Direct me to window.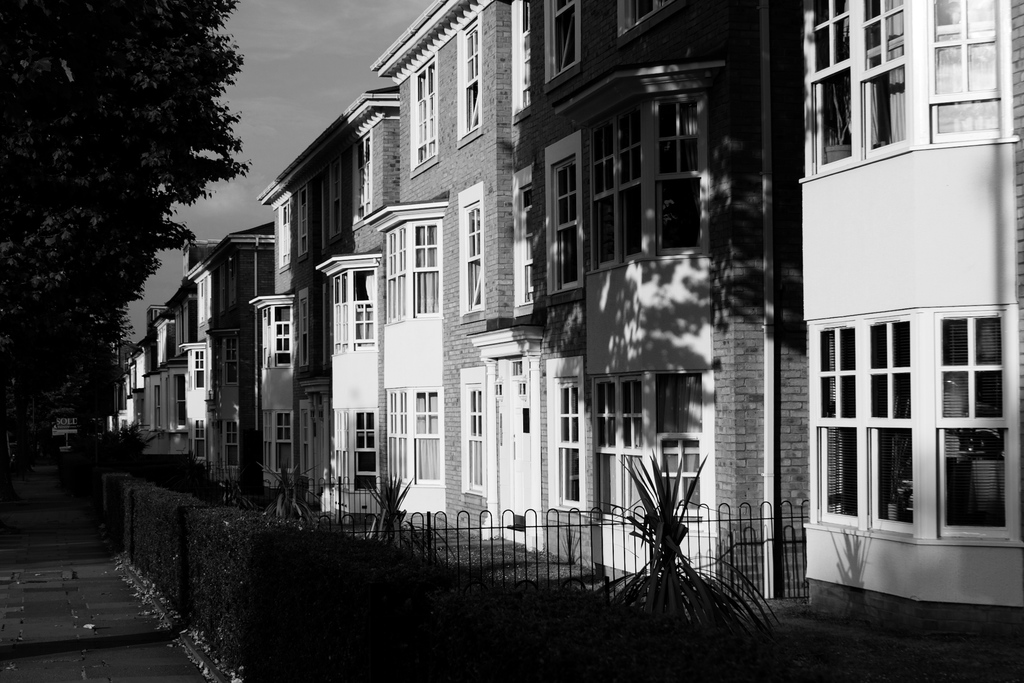
Direction: bbox(811, 282, 989, 546).
